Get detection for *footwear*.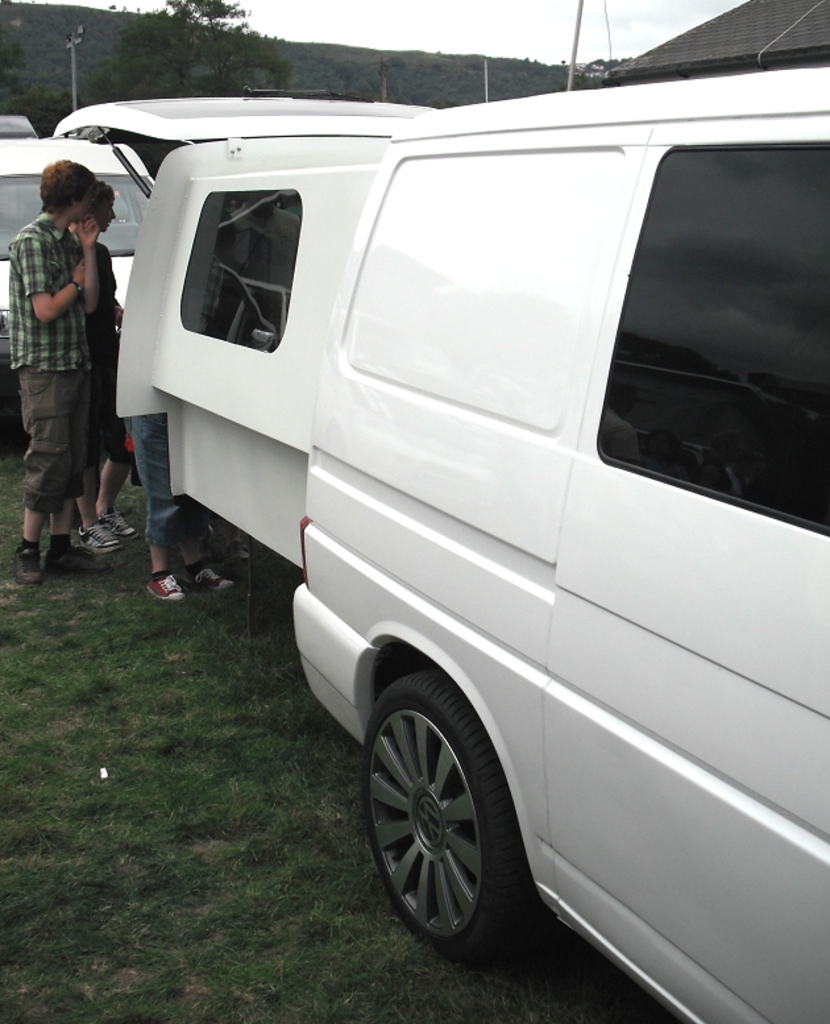
Detection: box(107, 505, 142, 530).
